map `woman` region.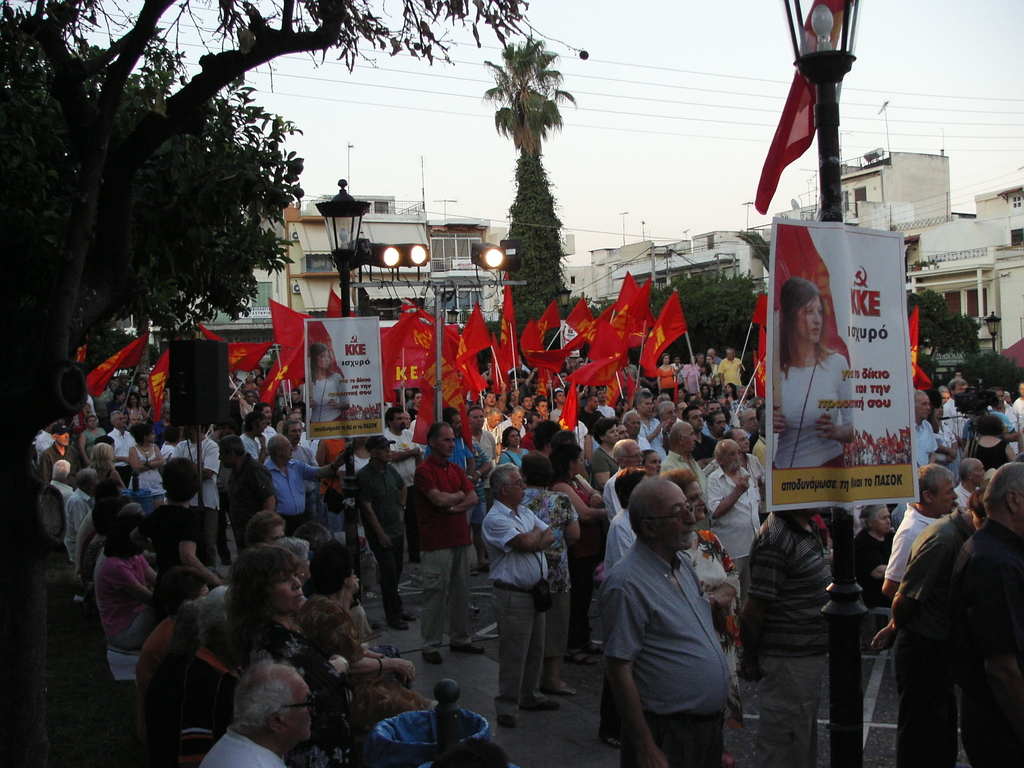
Mapped to 552/440/609/663.
